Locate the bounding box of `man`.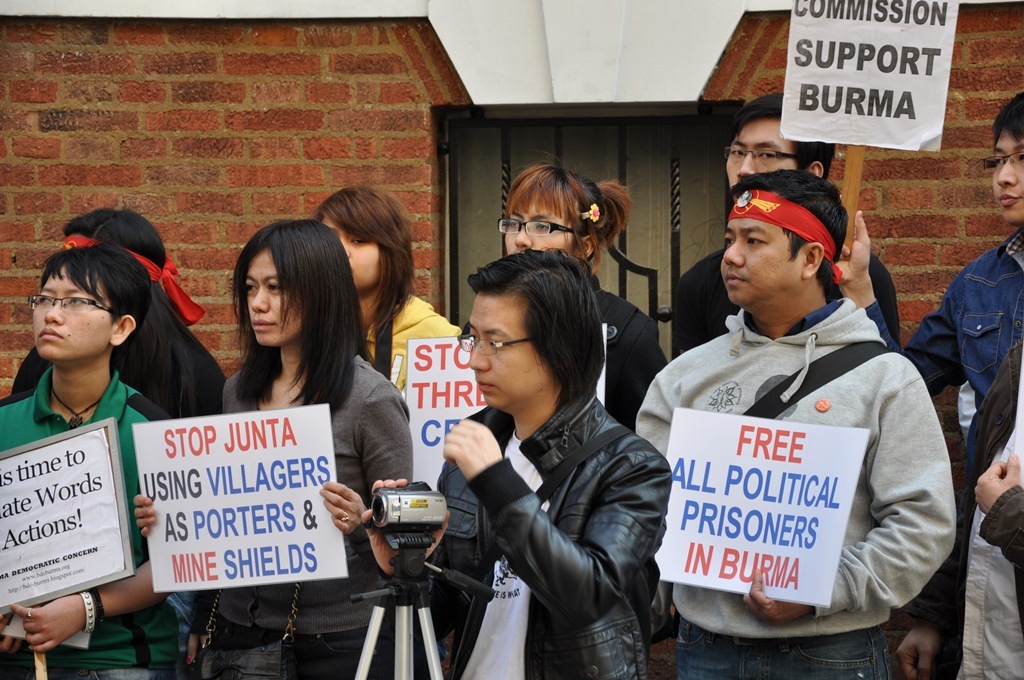
Bounding box: x1=374 y1=244 x2=674 y2=679.
